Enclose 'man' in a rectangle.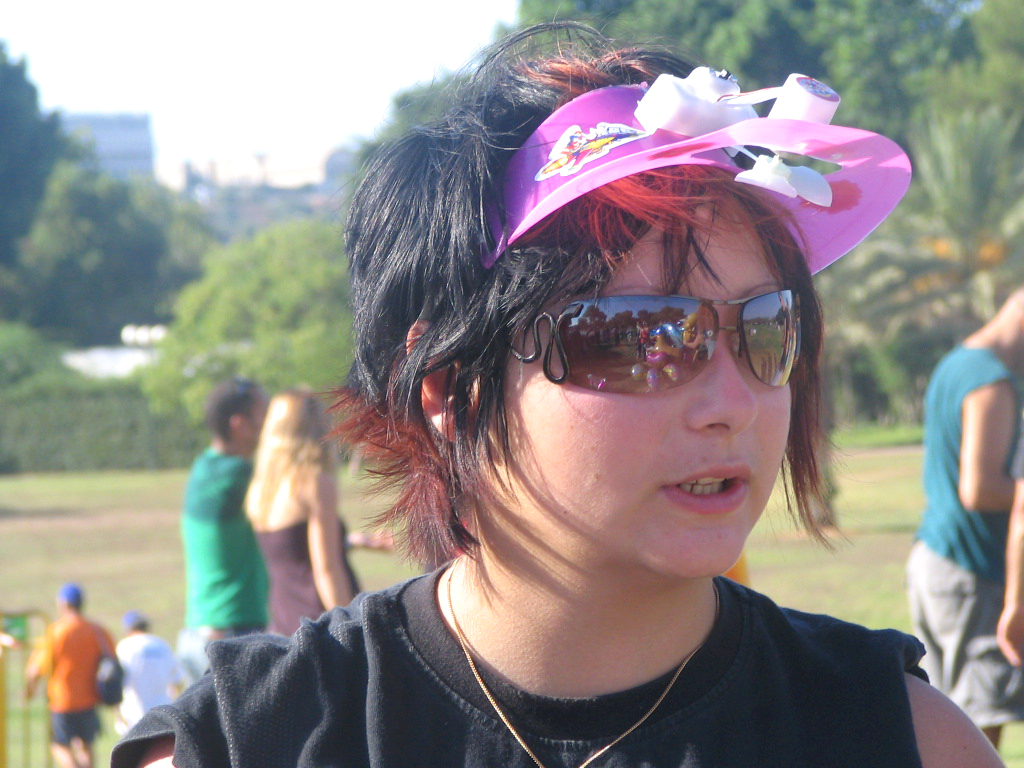
<bbox>900, 277, 1023, 748</bbox>.
